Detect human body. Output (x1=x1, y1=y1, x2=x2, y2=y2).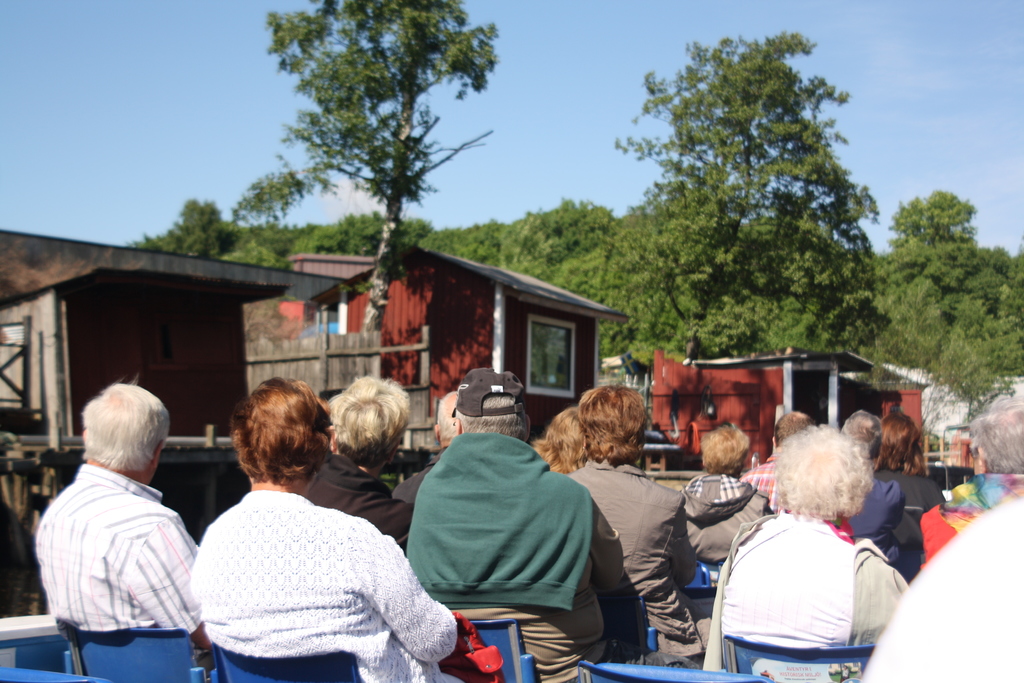
(x1=699, y1=428, x2=917, y2=675).
